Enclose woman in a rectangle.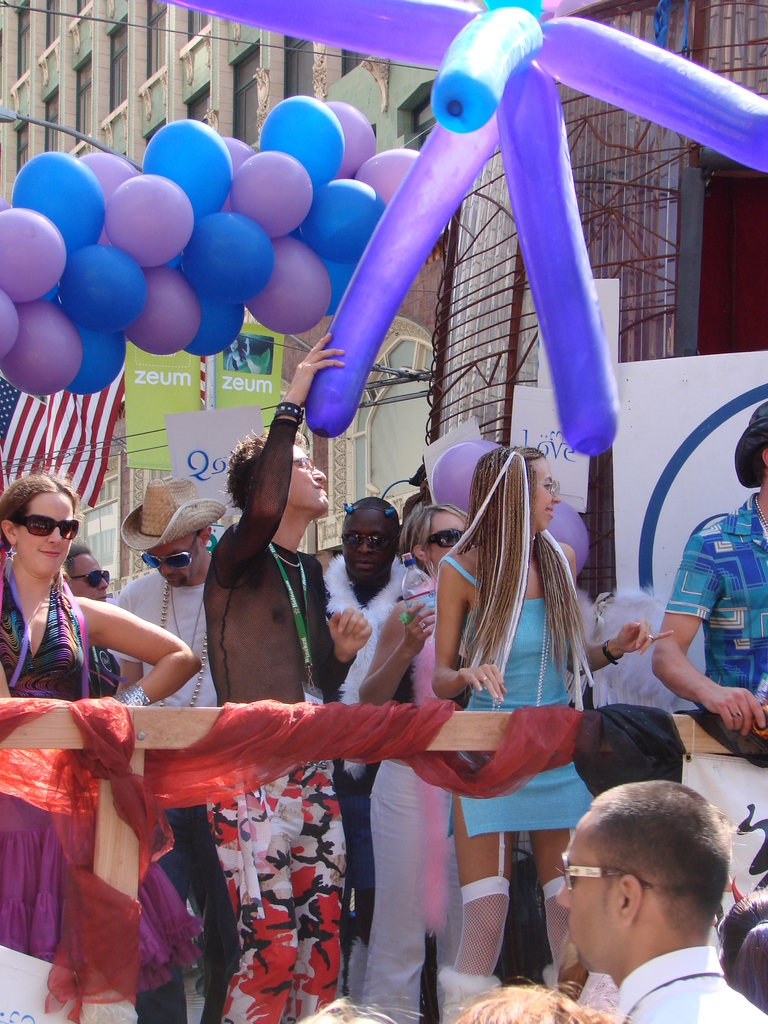
box=[413, 390, 627, 989].
